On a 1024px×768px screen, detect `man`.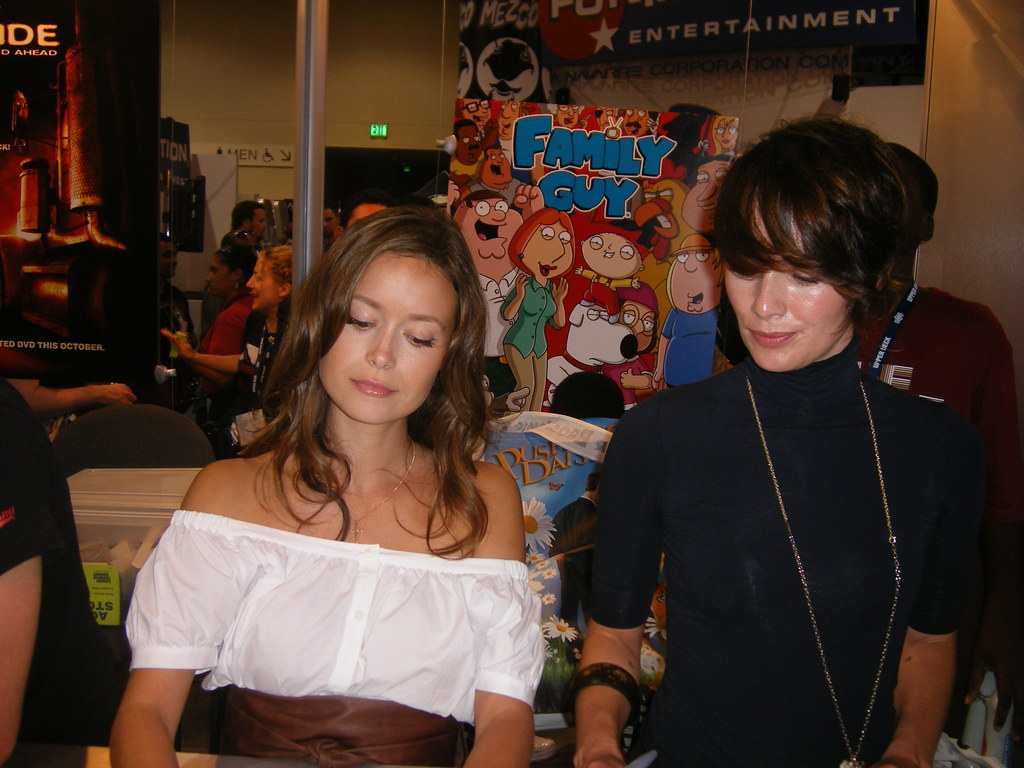
548, 467, 601, 669.
